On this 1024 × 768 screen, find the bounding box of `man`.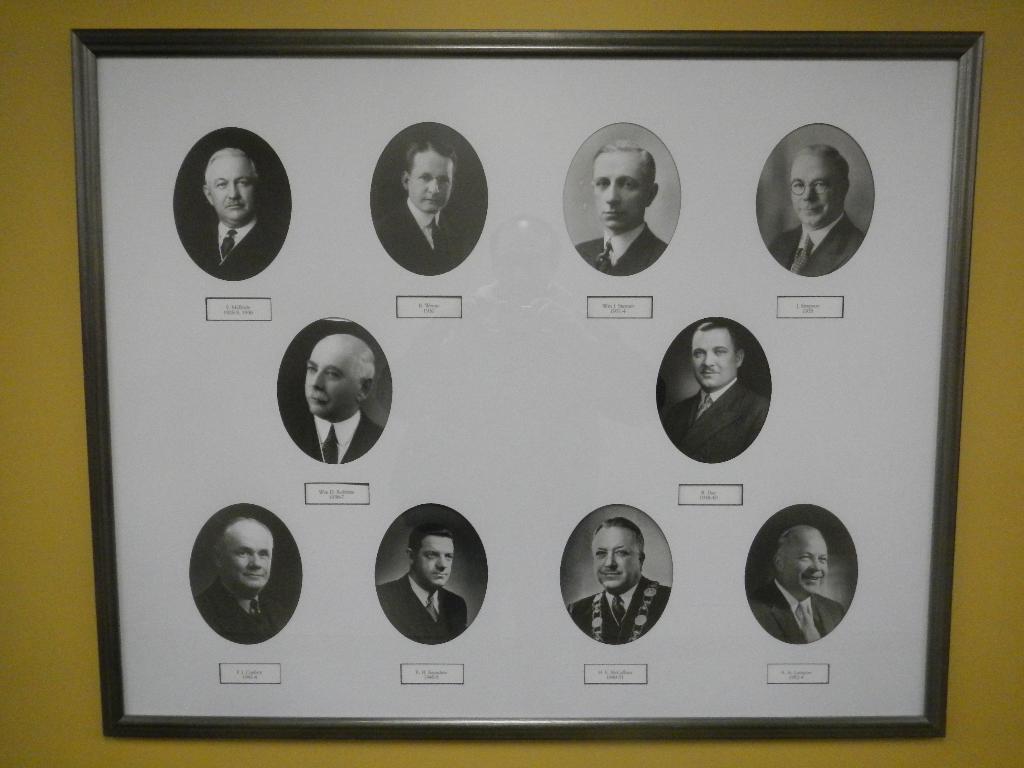
Bounding box: box(767, 144, 862, 275).
